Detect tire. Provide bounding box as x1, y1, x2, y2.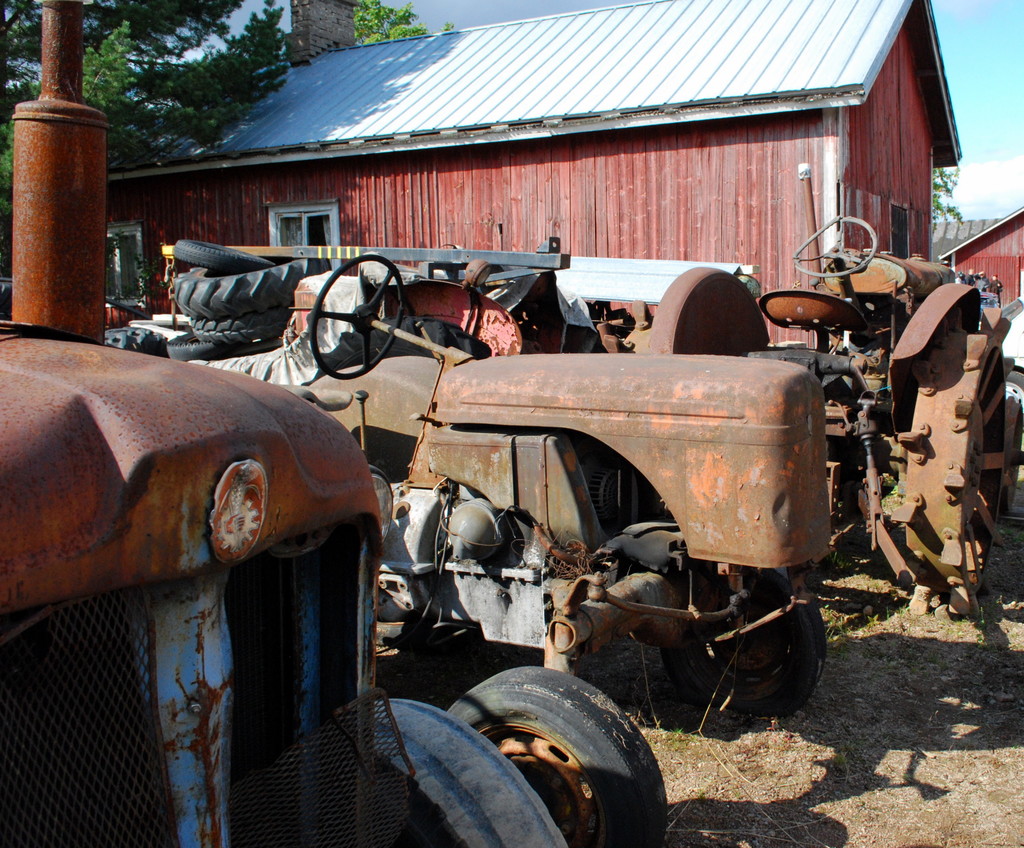
173, 242, 268, 268.
